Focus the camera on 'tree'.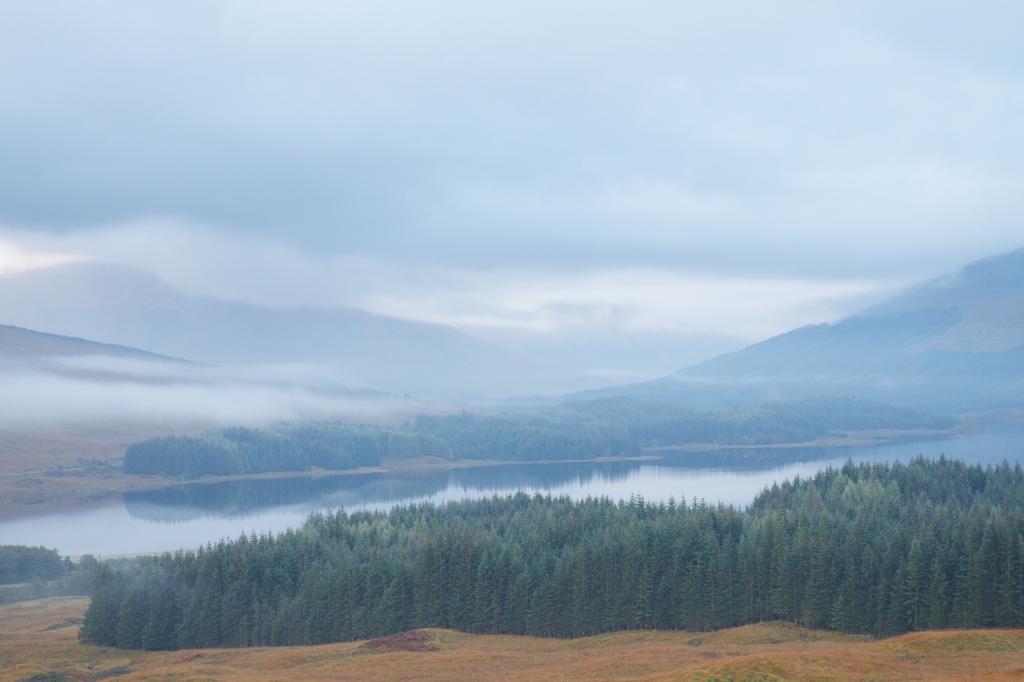
Focus region: bbox=(72, 551, 115, 598).
